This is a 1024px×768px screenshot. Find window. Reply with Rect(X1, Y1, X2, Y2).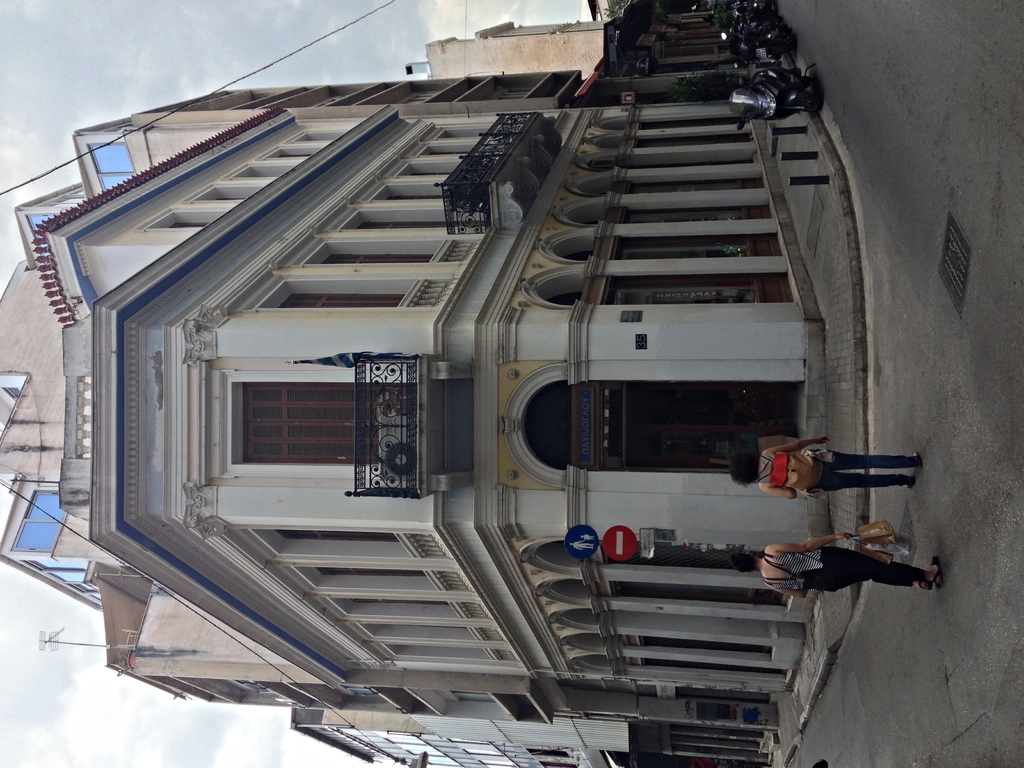
Rect(180, 185, 260, 205).
